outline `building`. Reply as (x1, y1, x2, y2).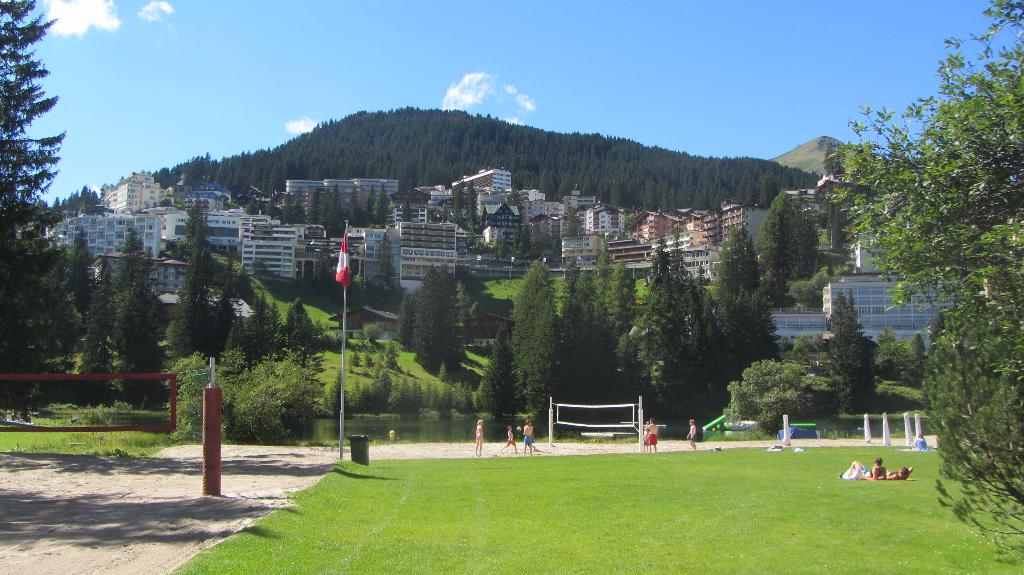
(769, 308, 826, 349).
